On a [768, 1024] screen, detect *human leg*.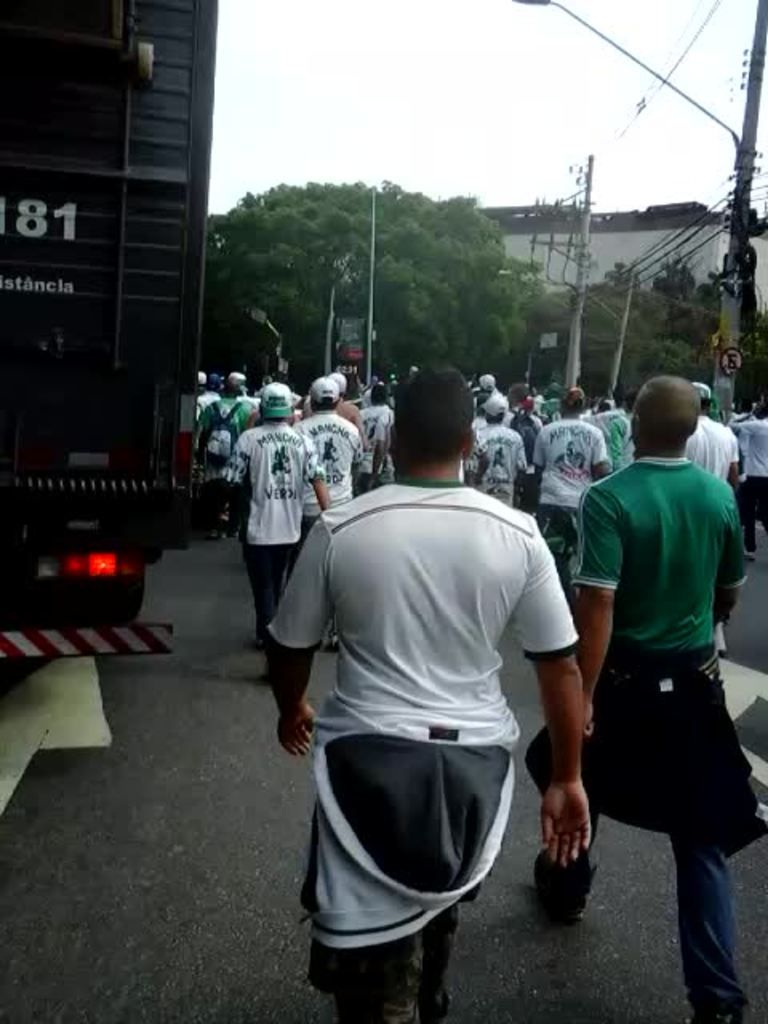
locate(638, 650, 766, 1022).
